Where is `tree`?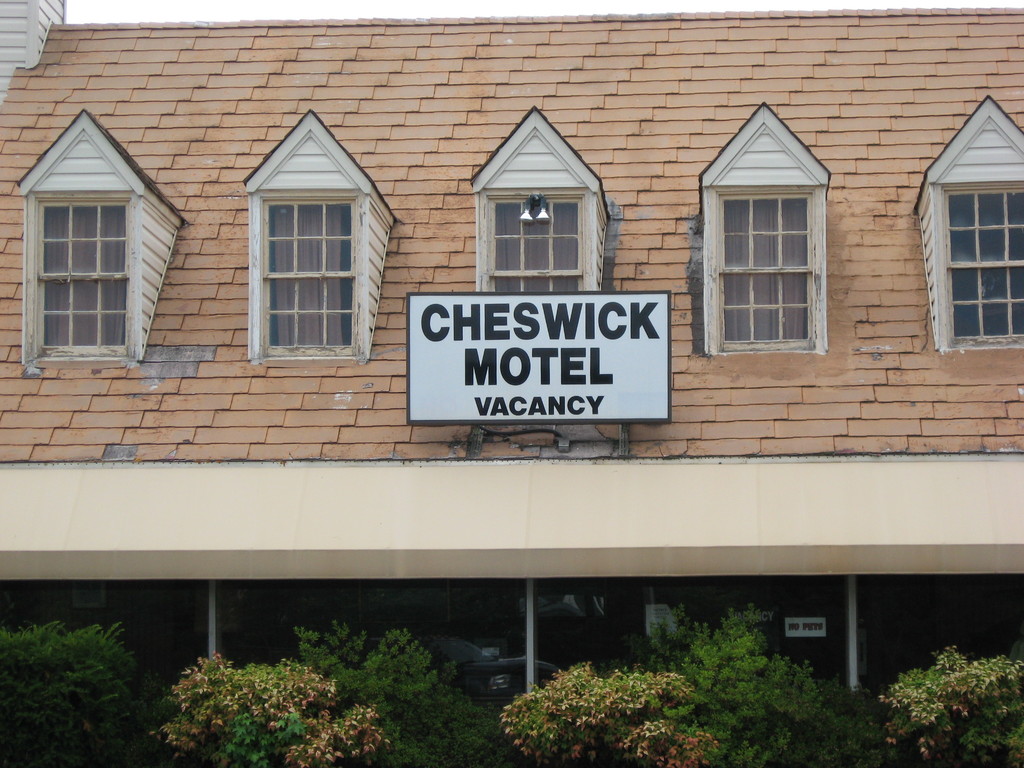
pyautogui.locateOnScreen(638, 593, 875, 767).
